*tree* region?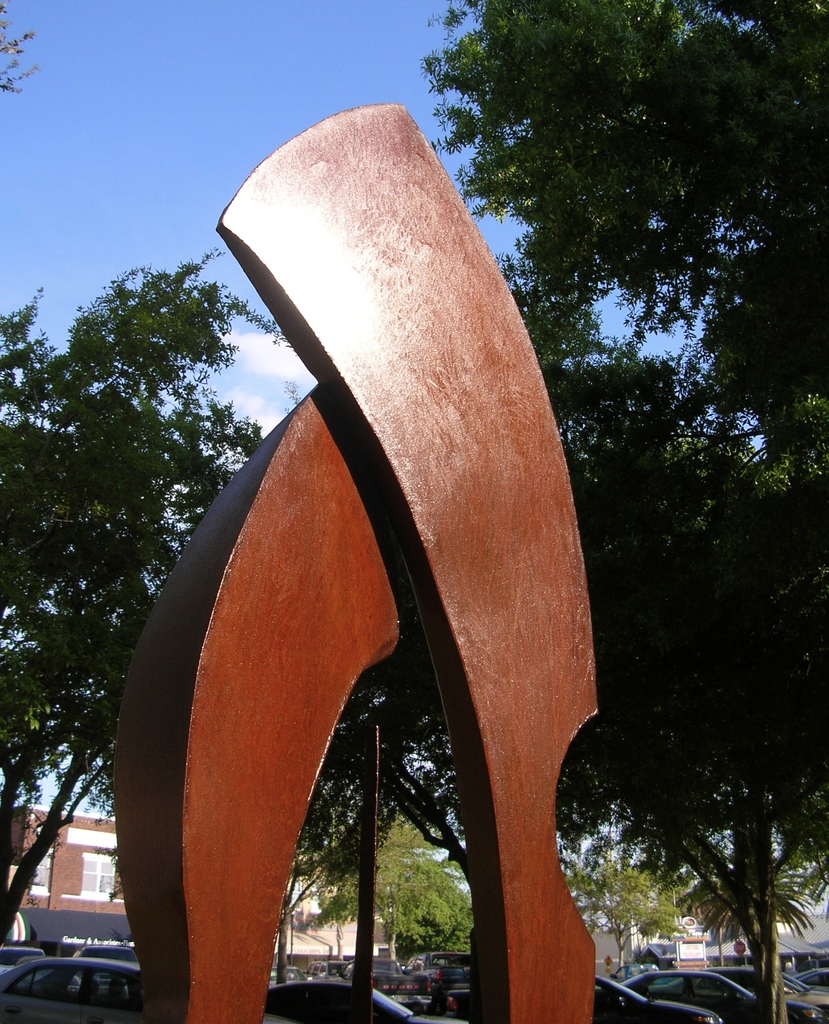
box=[0, 248, 299, 944]
